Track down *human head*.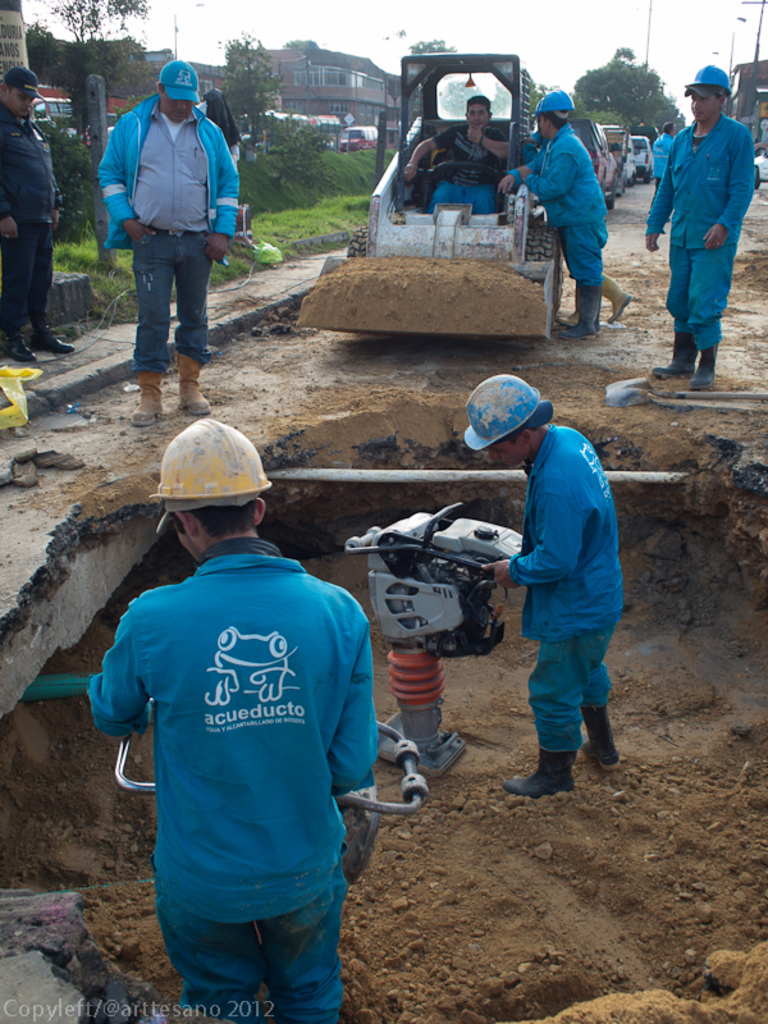
Tracked to (x1=465, y1=97, x2=494, y2=129).
